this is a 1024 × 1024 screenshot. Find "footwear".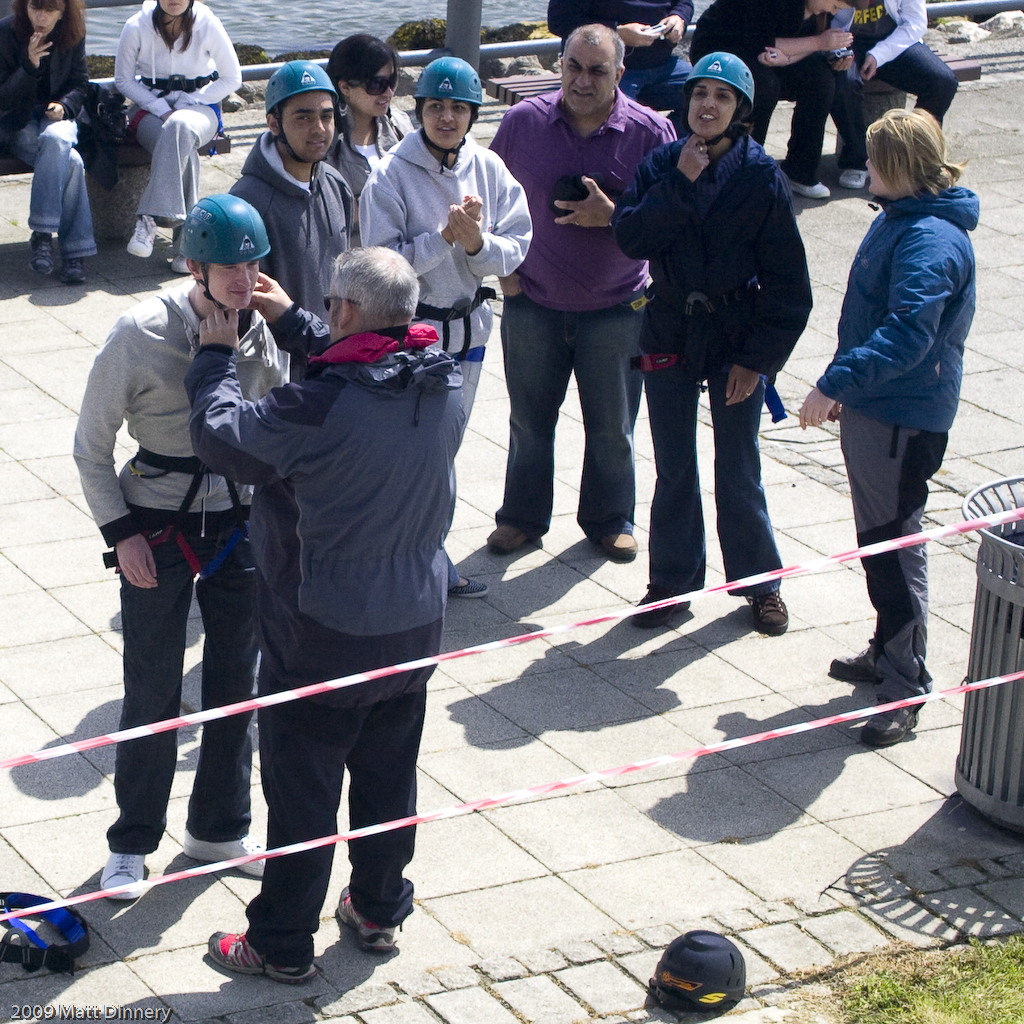
Bounding box: x1=335 y1=879 x2=406 y2=957.
